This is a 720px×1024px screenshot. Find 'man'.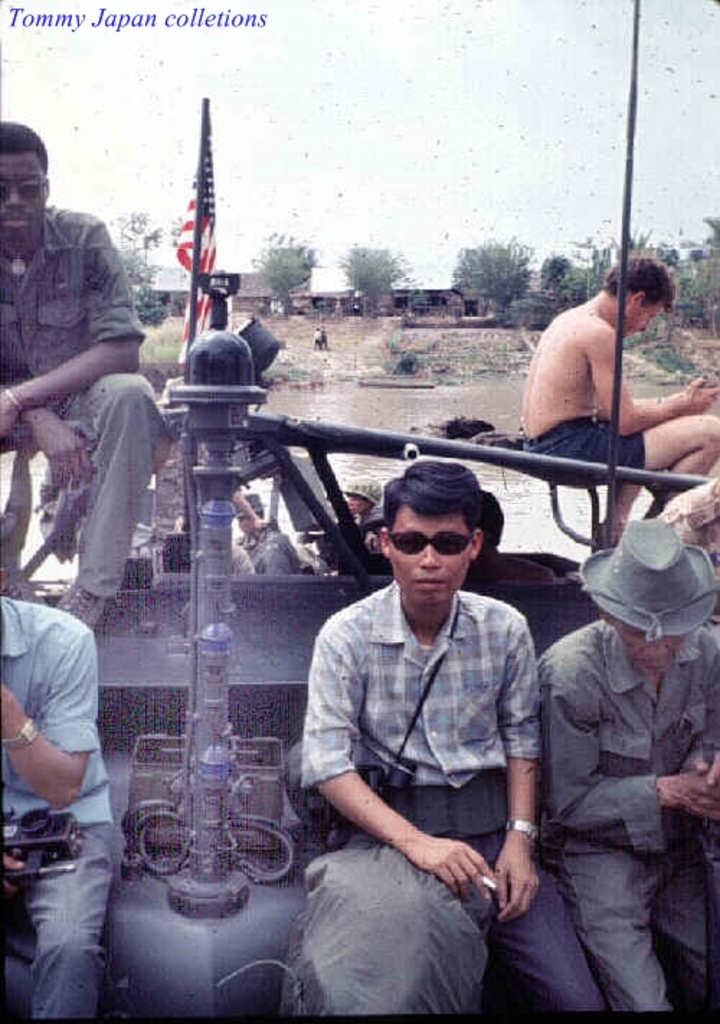
Bounding box: box=[537, 520, 719, 1010].
